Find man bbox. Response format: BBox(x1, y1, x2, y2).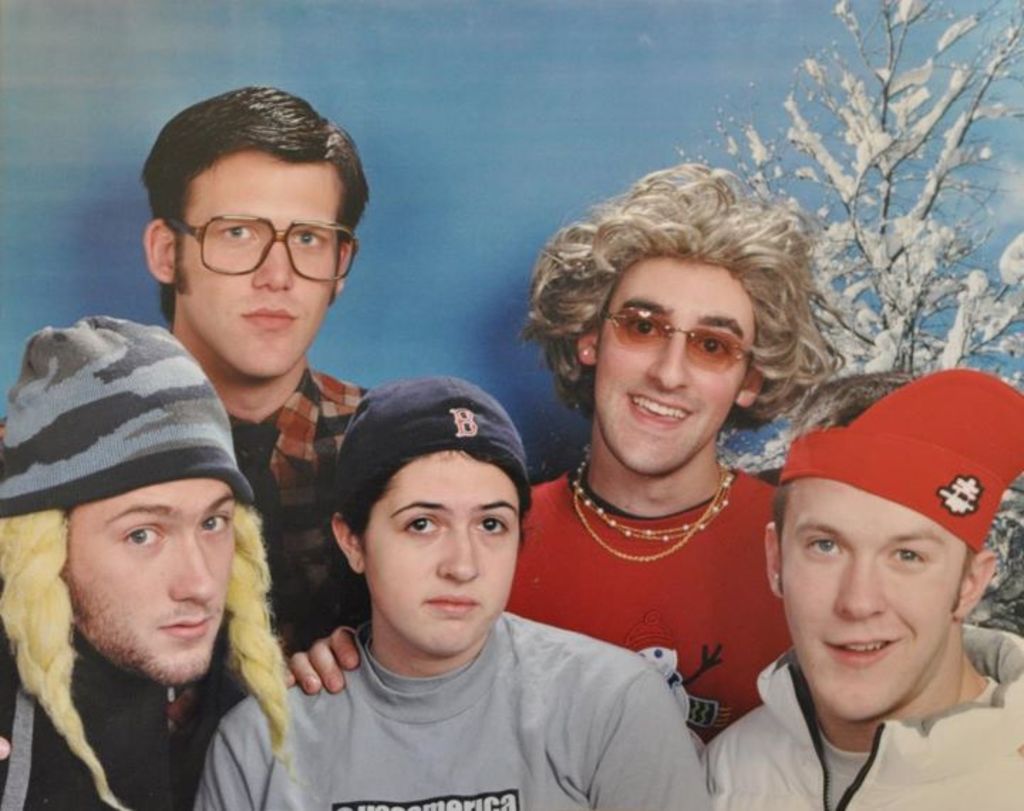
BBox(0, 316, 350, 810).
